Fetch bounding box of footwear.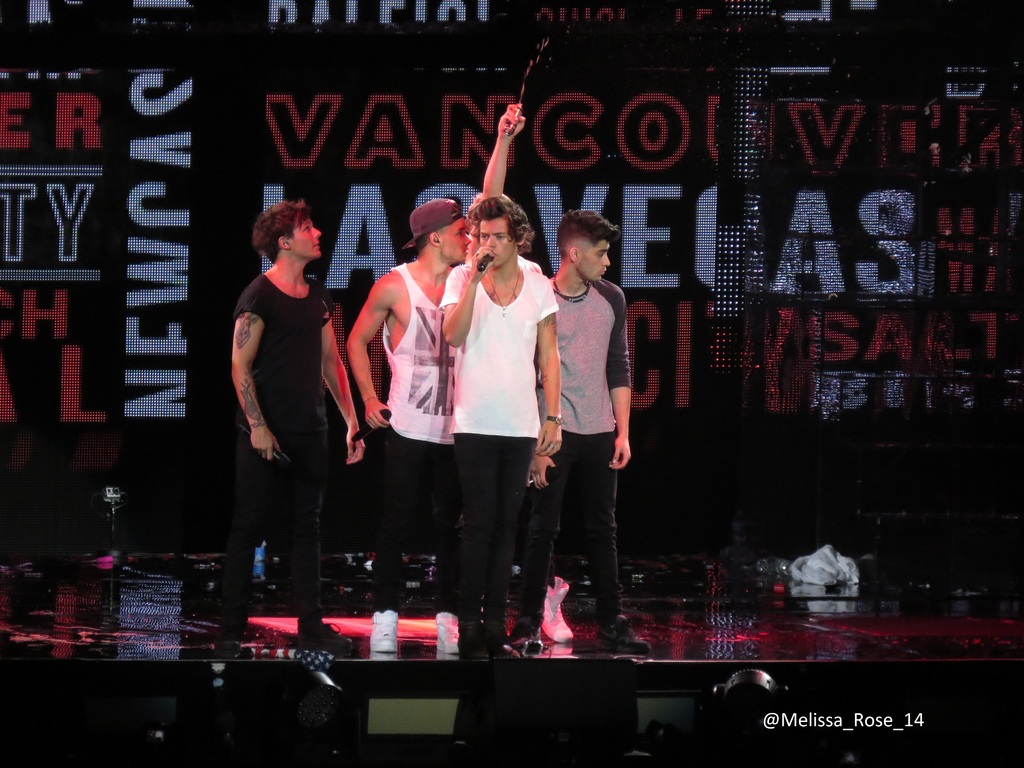
Bbox: <box>294,619,355,651</box>.
